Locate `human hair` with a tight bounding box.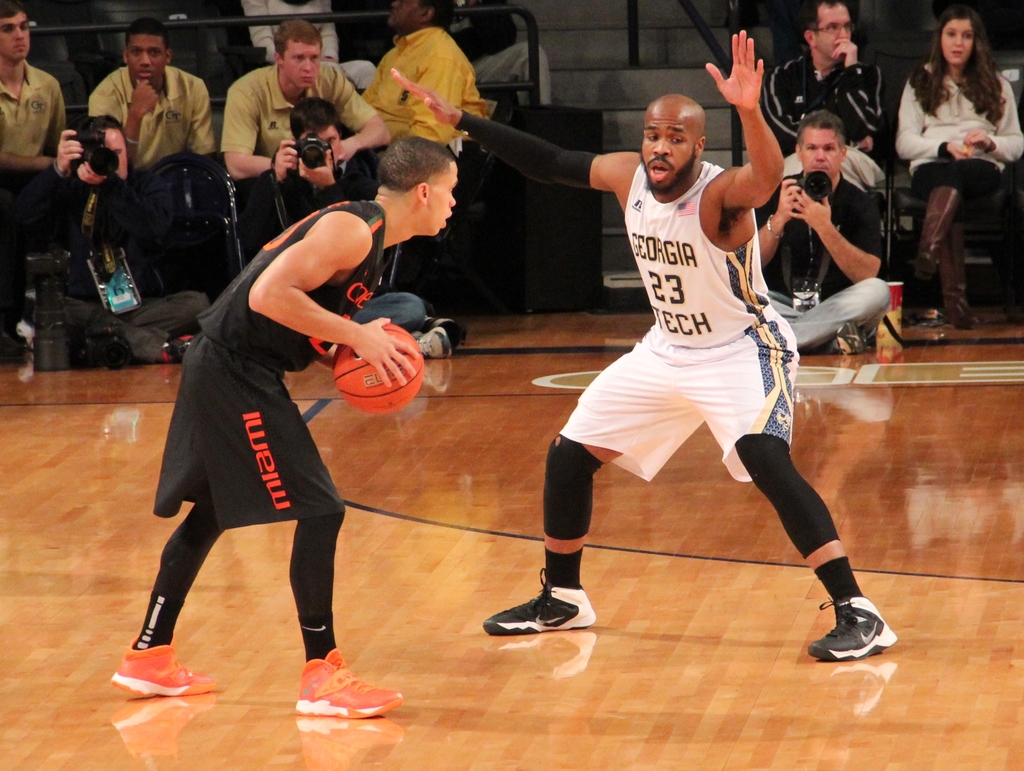
pyautogui.locateOnScreen(0, 0, 26, 22).
